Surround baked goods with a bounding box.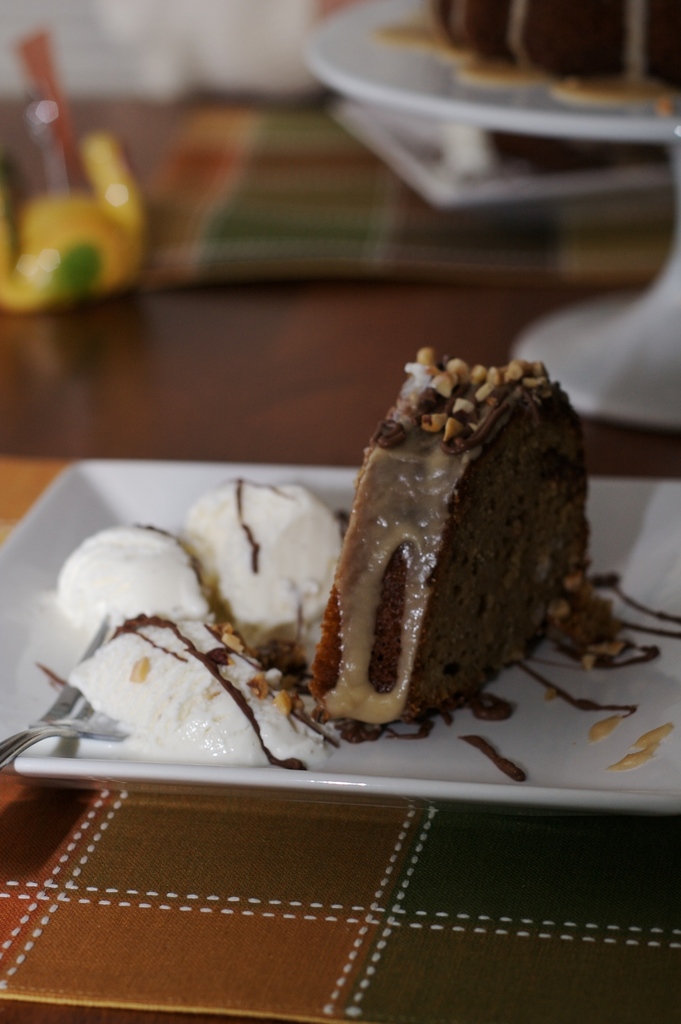
box(300, 337, 620, 730).
